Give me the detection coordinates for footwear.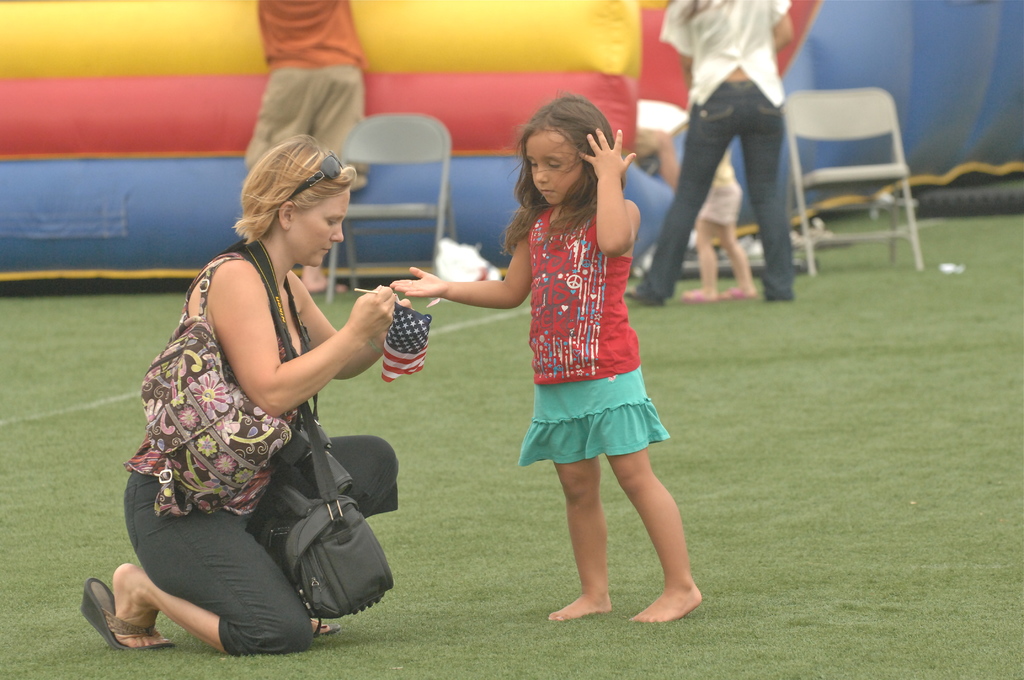
detection(622, 285, 666, 306).
